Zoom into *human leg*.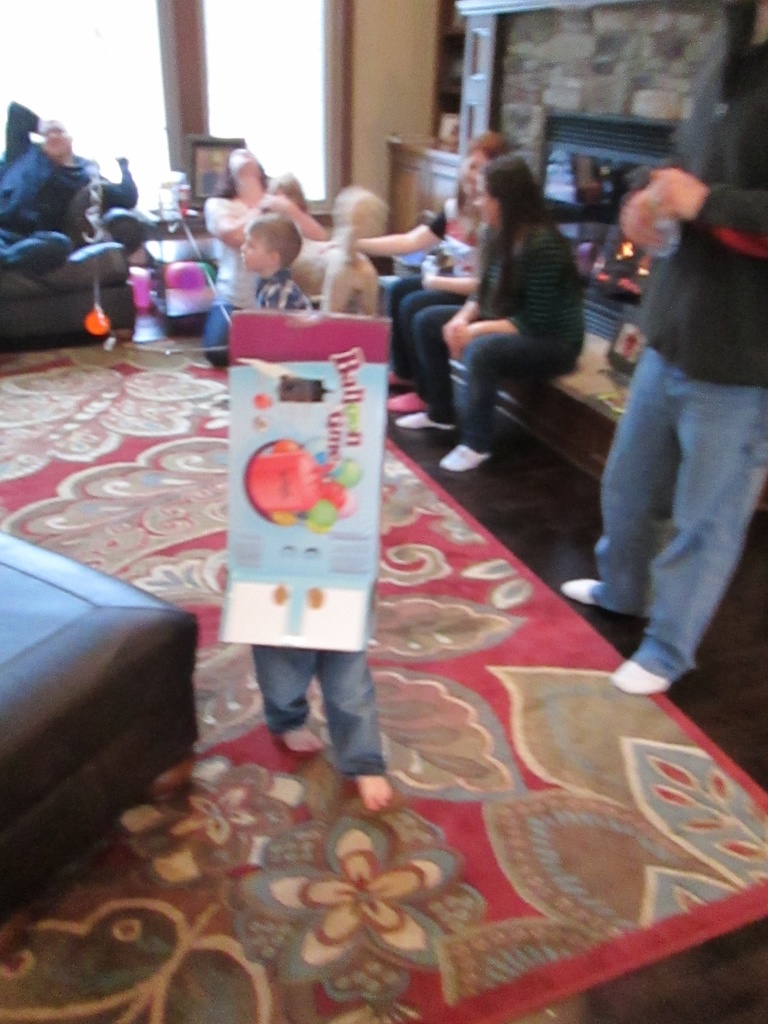
Zoom target: locate(388, 266, 423, 365).
